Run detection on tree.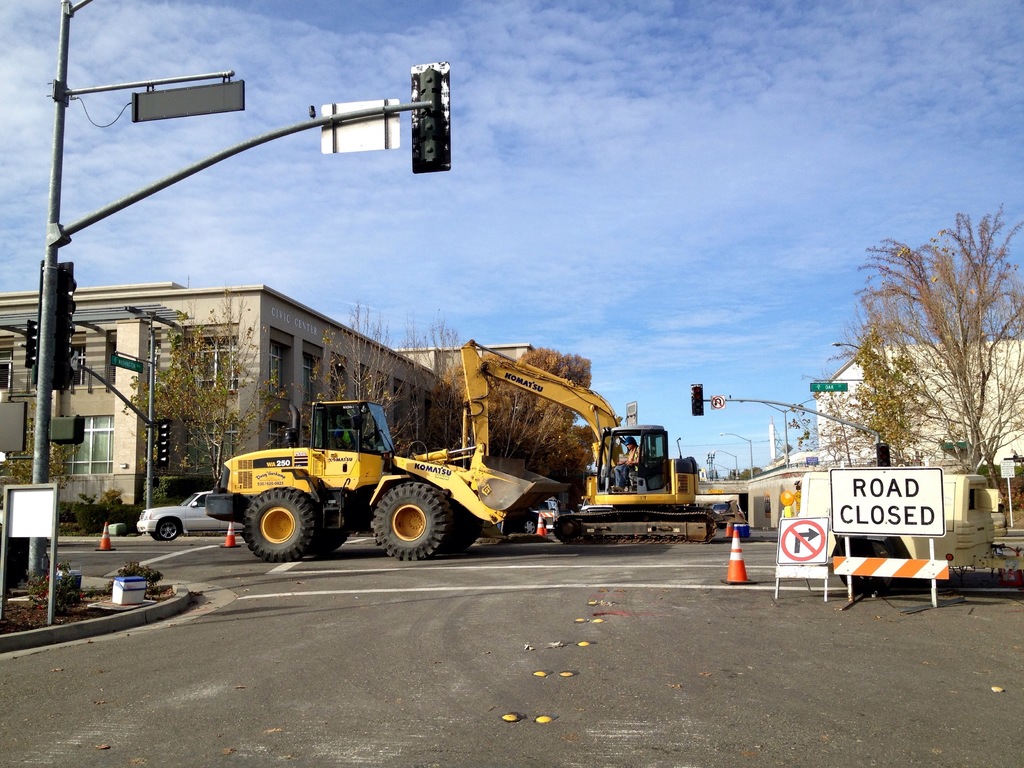
Result: [left=315, top=289, right=435, bottom=470].
